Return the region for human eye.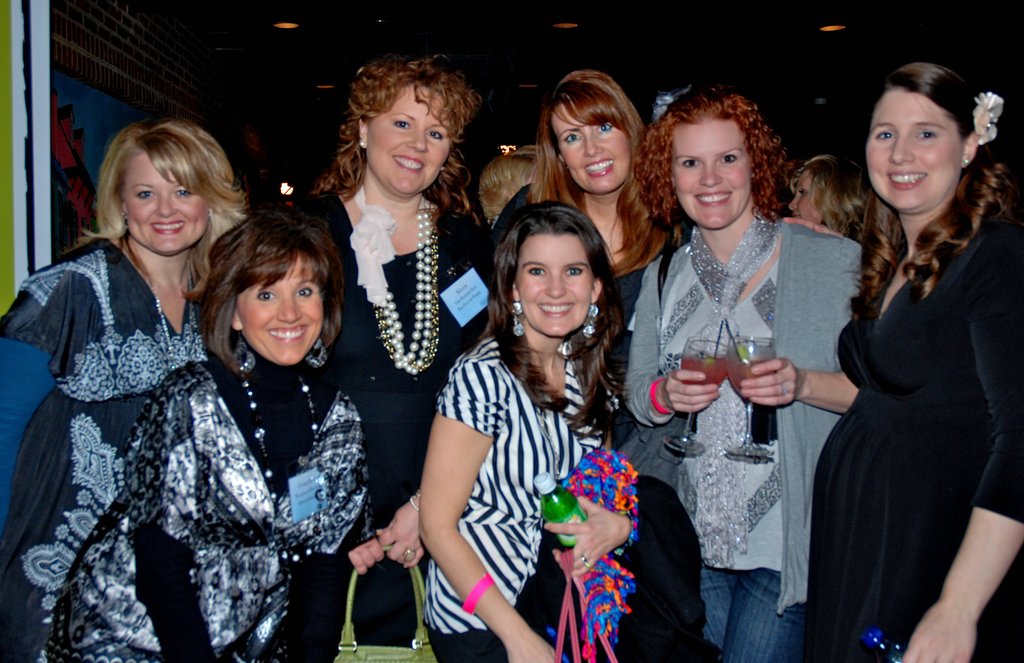
locate(715, 152, 736, 164).
